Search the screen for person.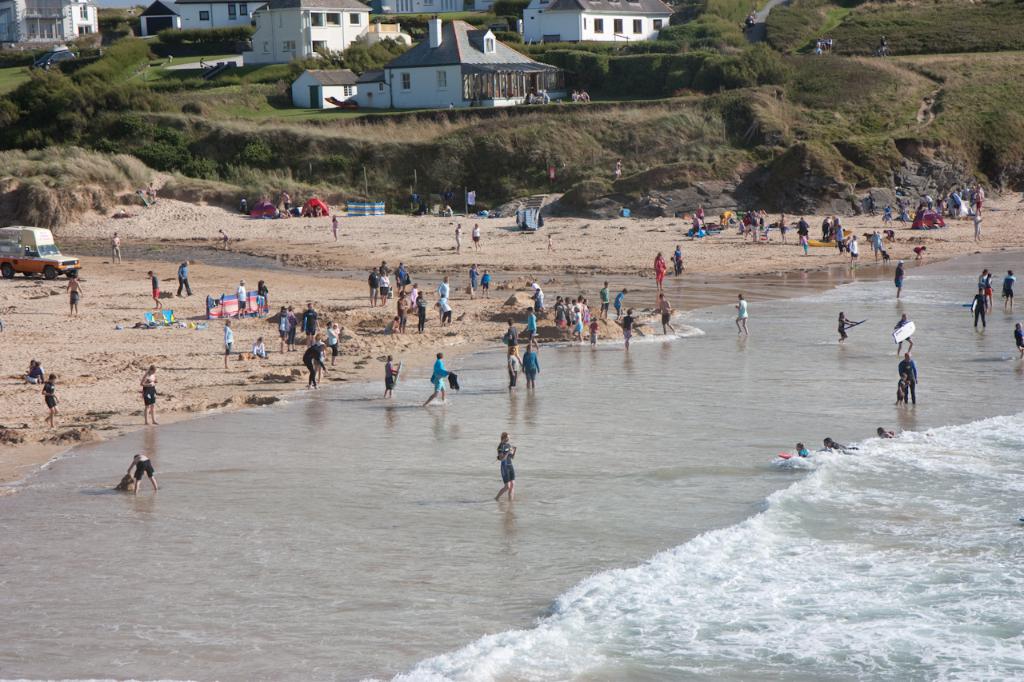
Found at locate(110, 231, 120, 264).
